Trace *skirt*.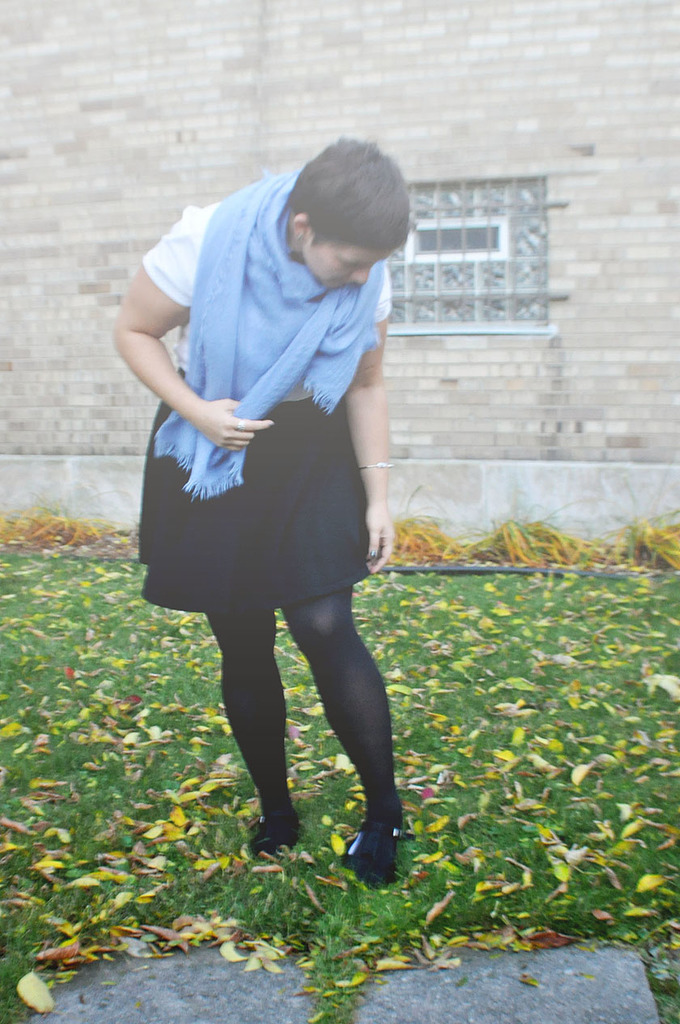
Traced to x1=138, y1=377, x2=381, y2=617.
